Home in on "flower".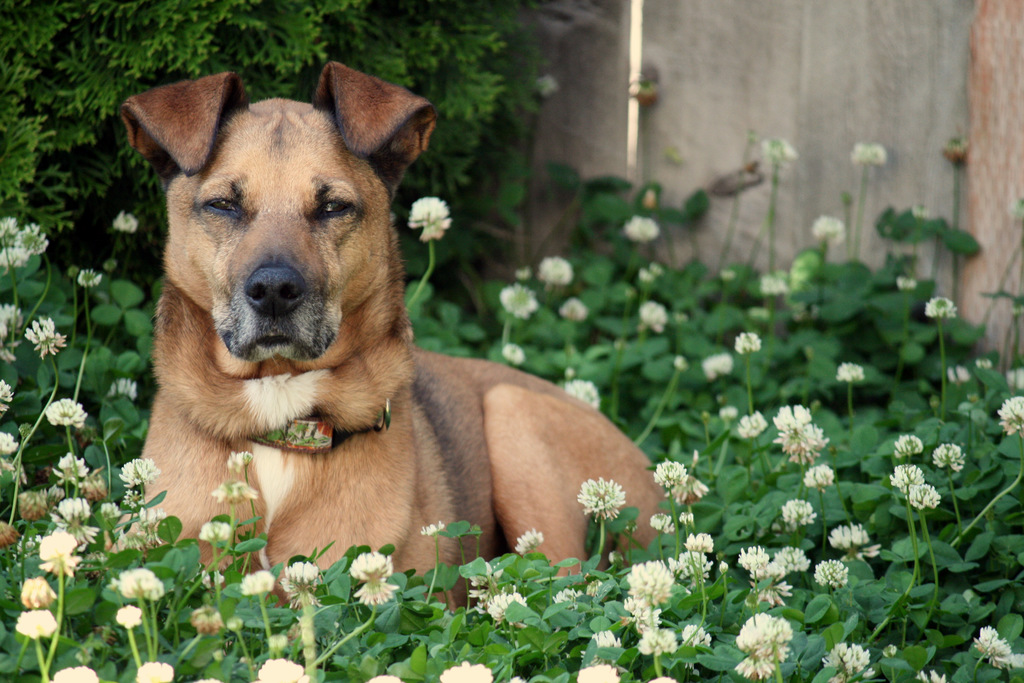
Homed in at locate(828, 523, 873, 550).
